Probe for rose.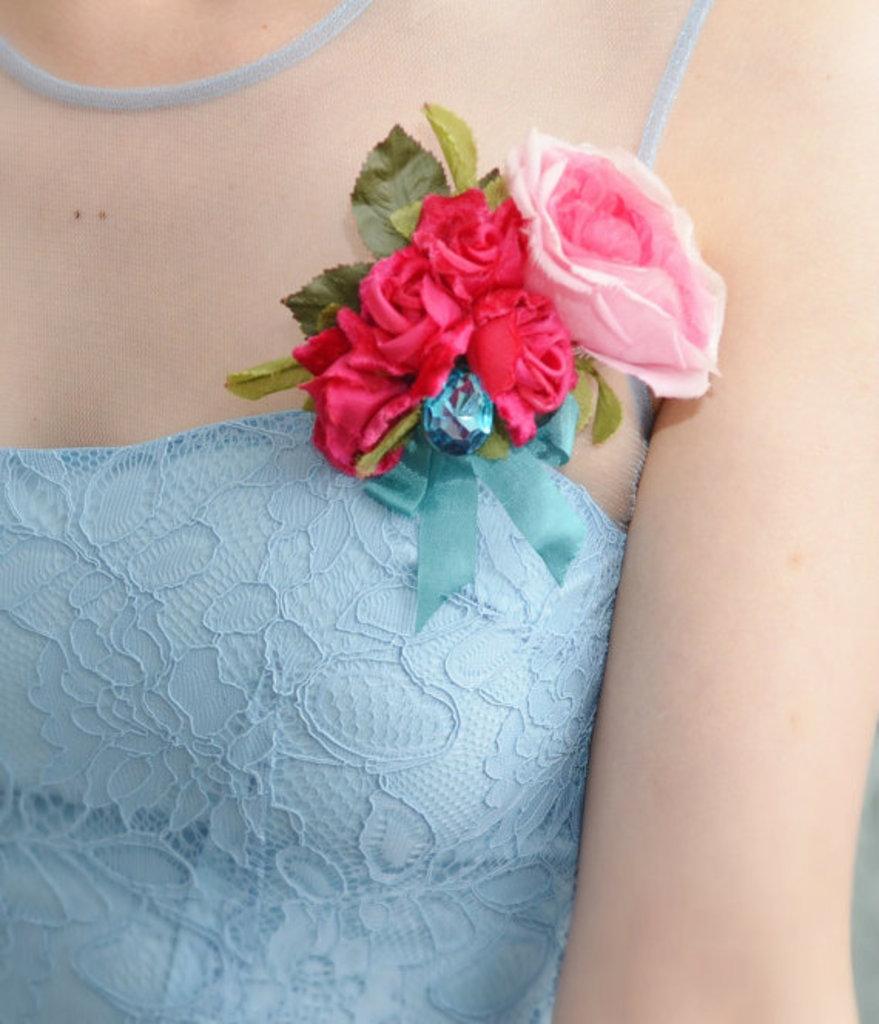
Probe result: <region>504, 122, 734, 401</region>.
